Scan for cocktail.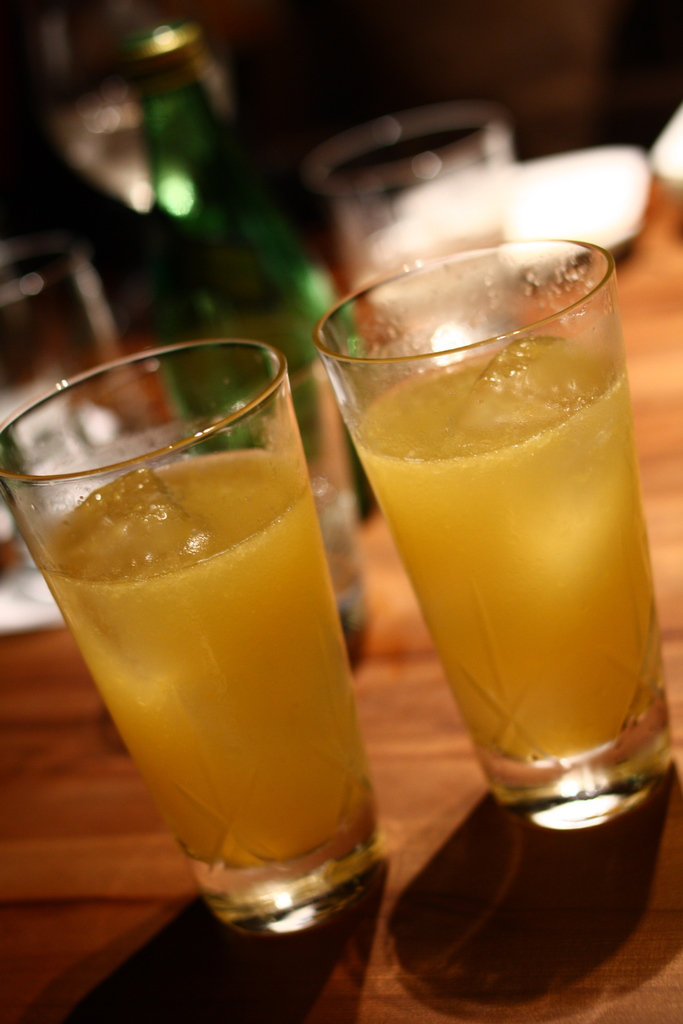
Scan result: (left=0, top=335, right=399, bottom=946).
